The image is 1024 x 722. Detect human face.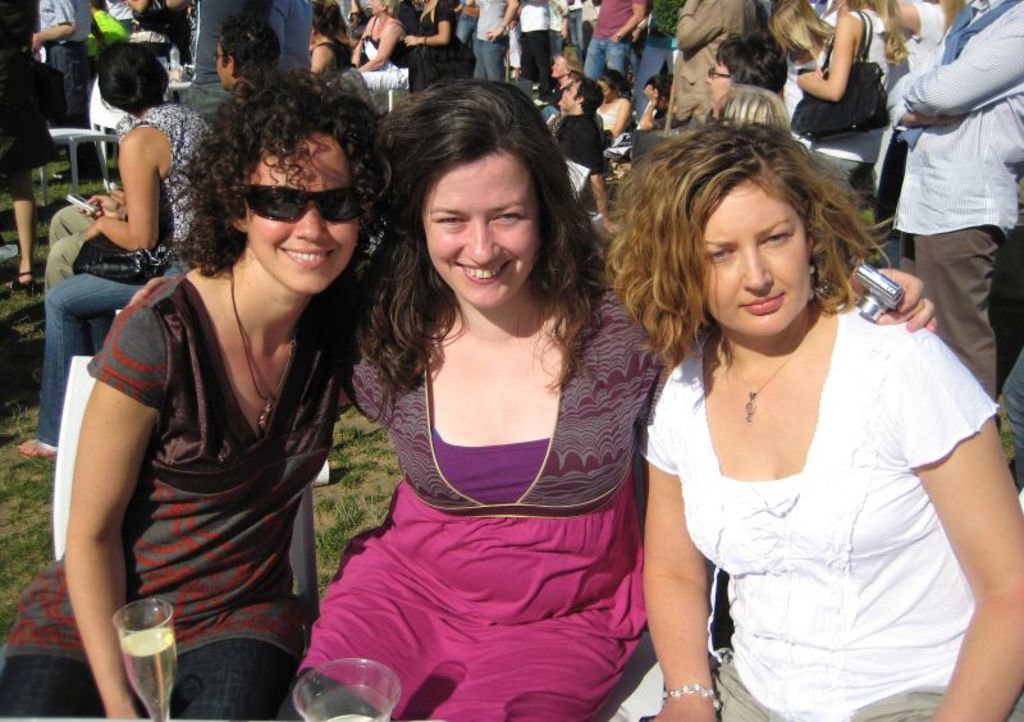
Detection: (596,79,616,104).
